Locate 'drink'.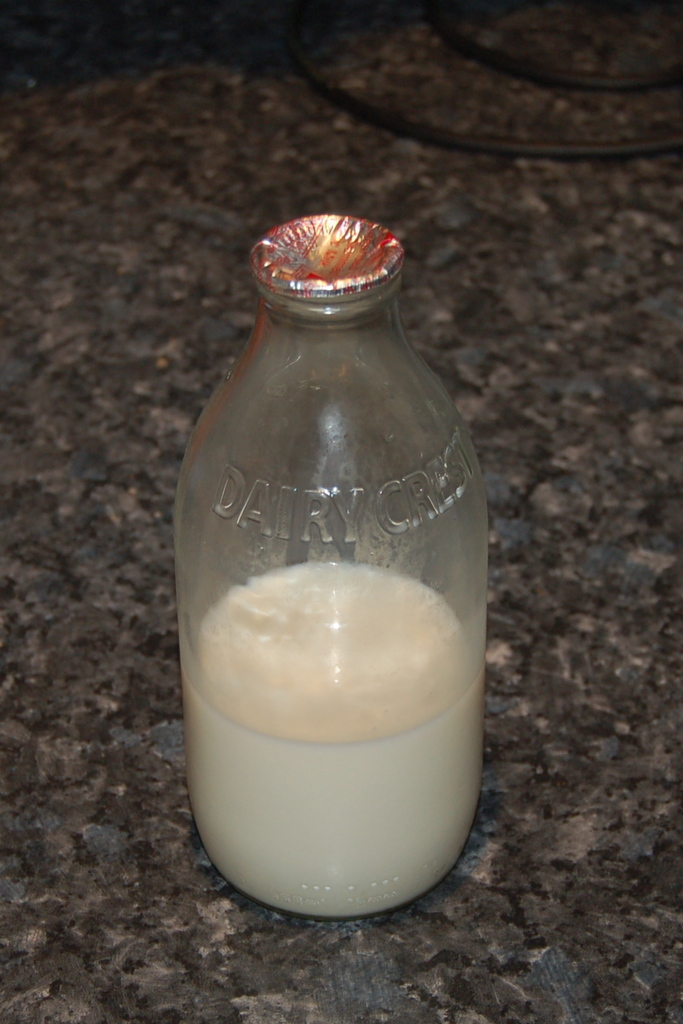
Bounding box: 176/555/488/927.
